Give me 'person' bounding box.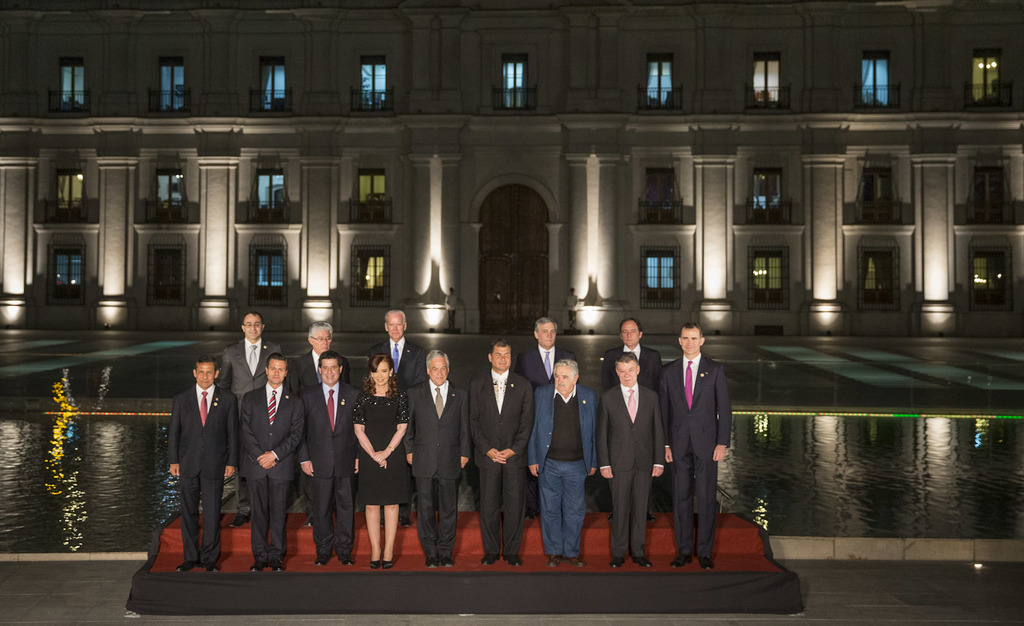
box(238, 354, 298, 563).
